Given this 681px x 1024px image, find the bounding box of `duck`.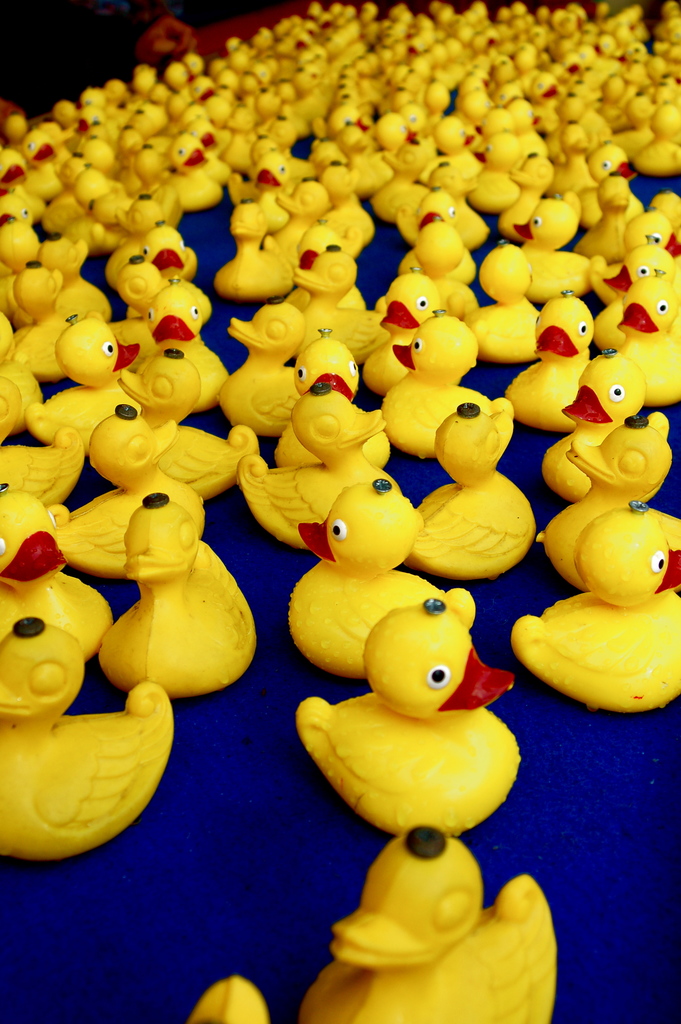
left=45, top=404, right=204, bottom=579.
